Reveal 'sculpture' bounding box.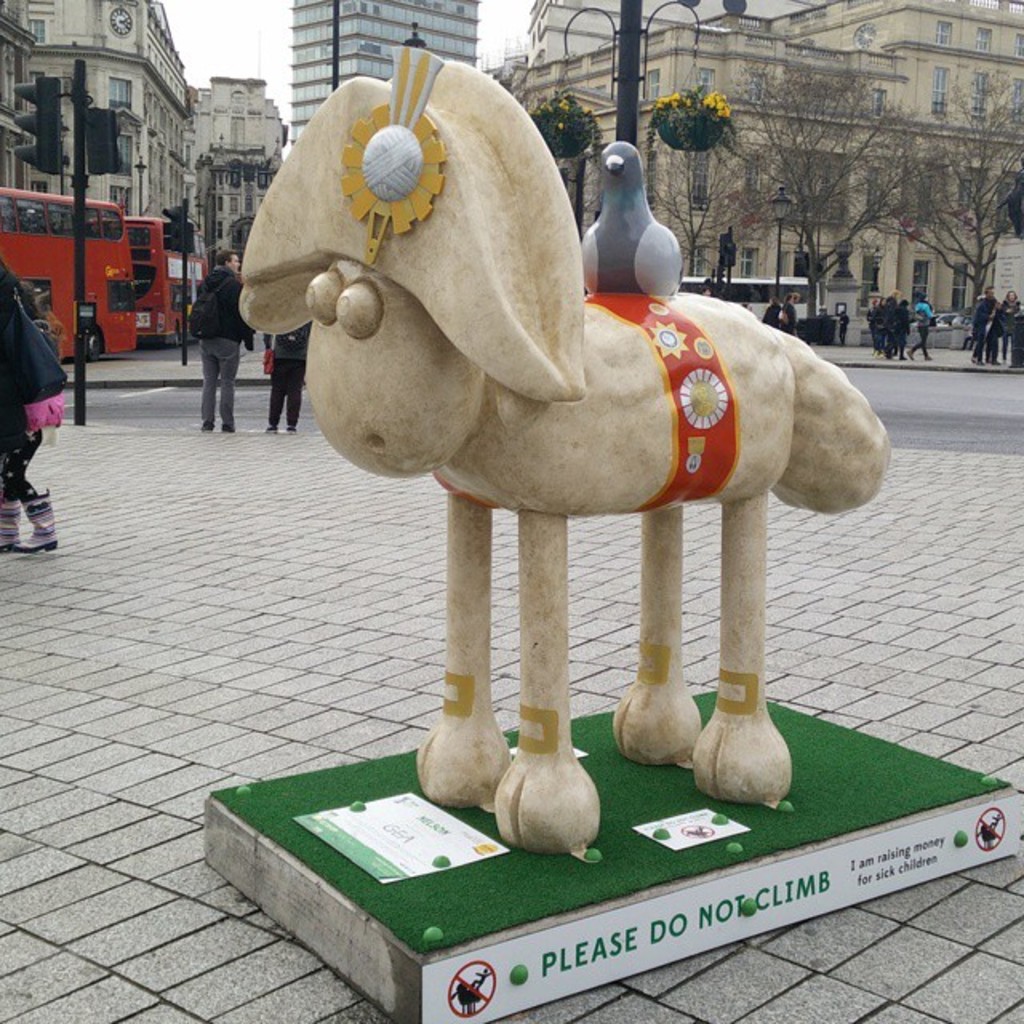
Revealed: box(213, 34, 904, 867).
